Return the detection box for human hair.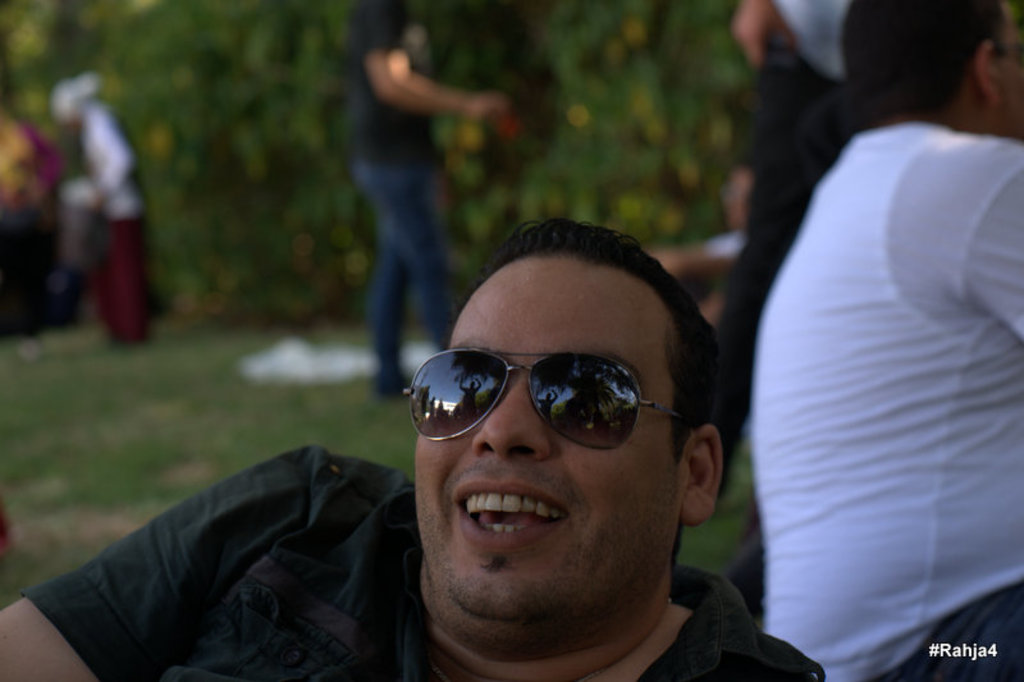
rect(403, 210, 726, 531).
